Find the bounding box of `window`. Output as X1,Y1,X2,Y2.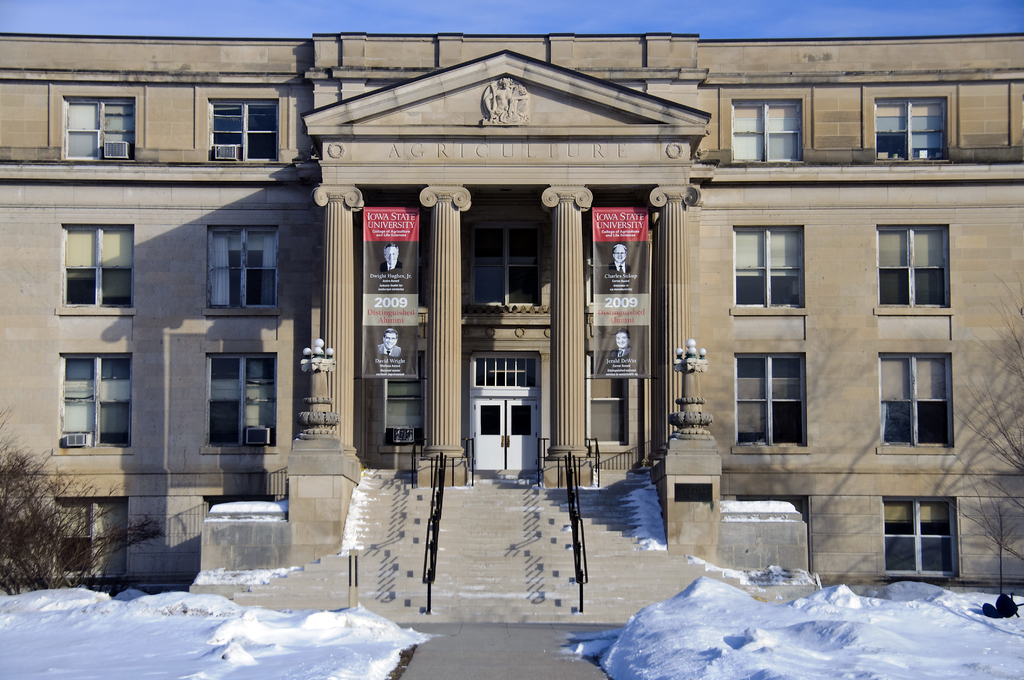
205,101,281,160.
